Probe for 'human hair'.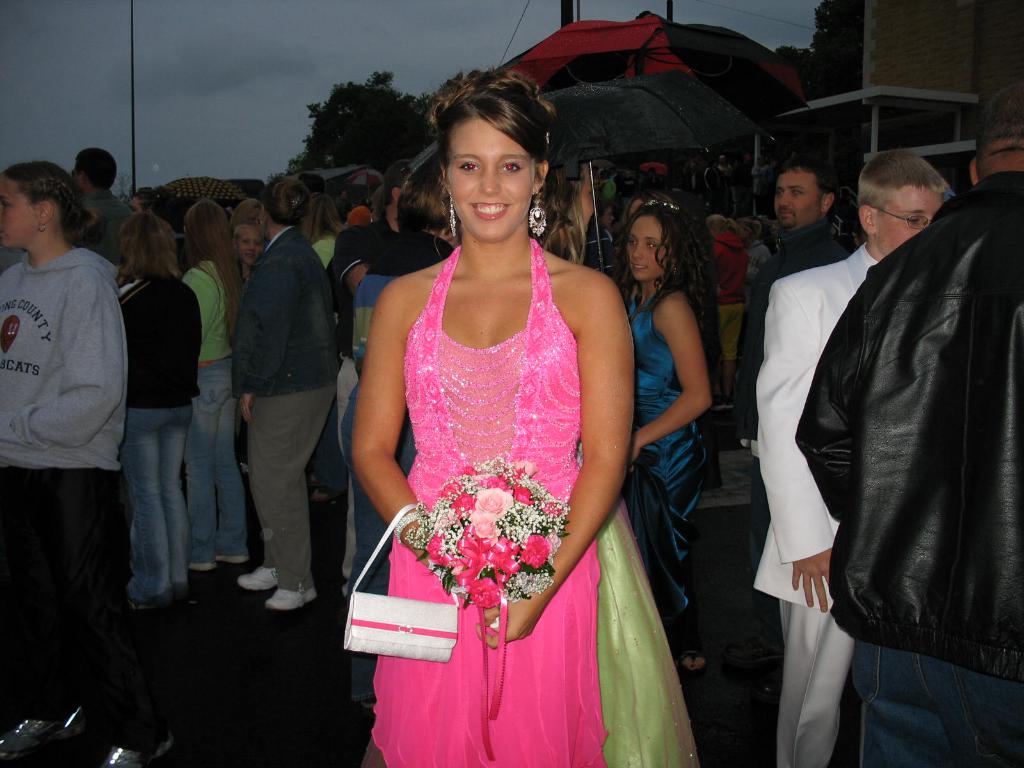
Probe result: 184,198,246,348.
